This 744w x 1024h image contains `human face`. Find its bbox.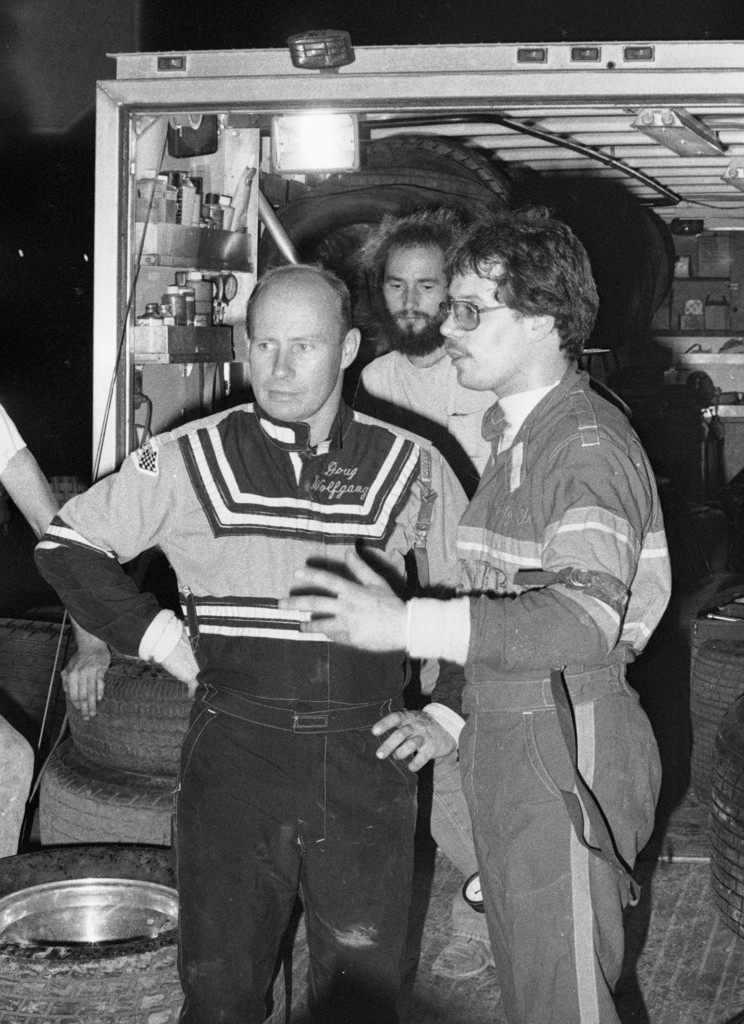
region(381, 240, 445, 333).
